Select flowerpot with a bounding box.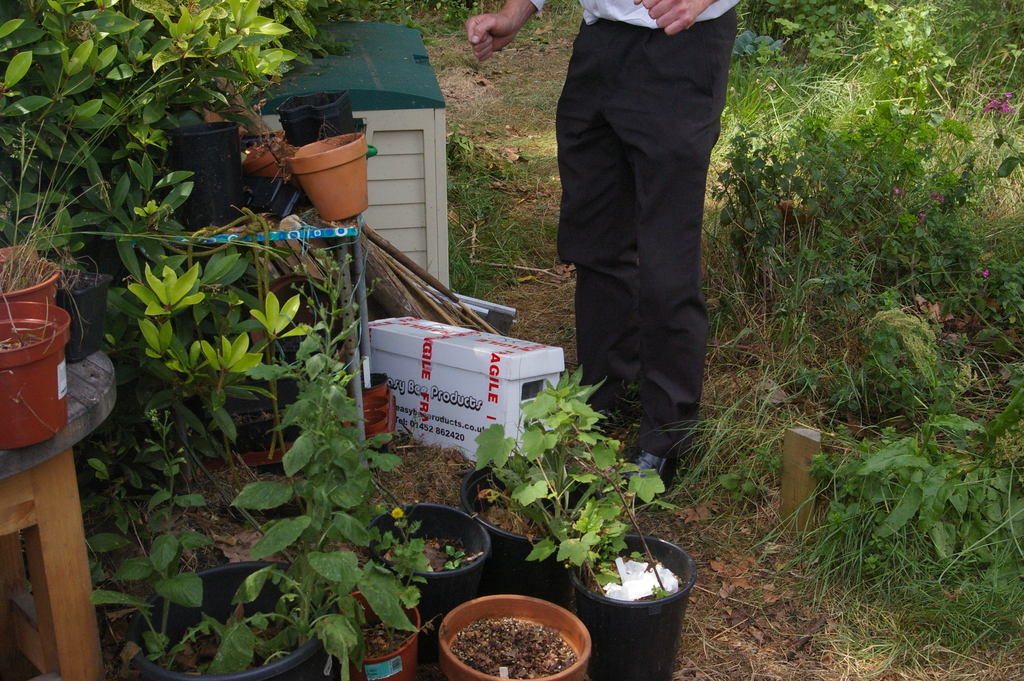
crop(282, 134, 367, 224).
